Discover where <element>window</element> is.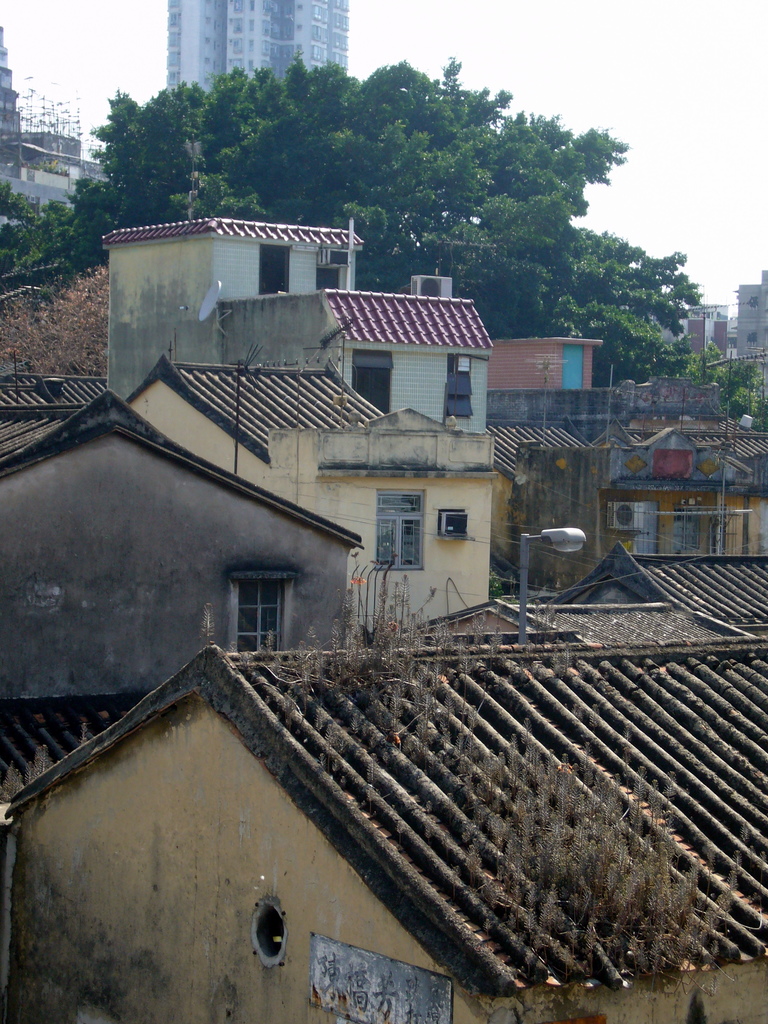
Discovered at x1=728 y1=338 x2=737 y2=349.
